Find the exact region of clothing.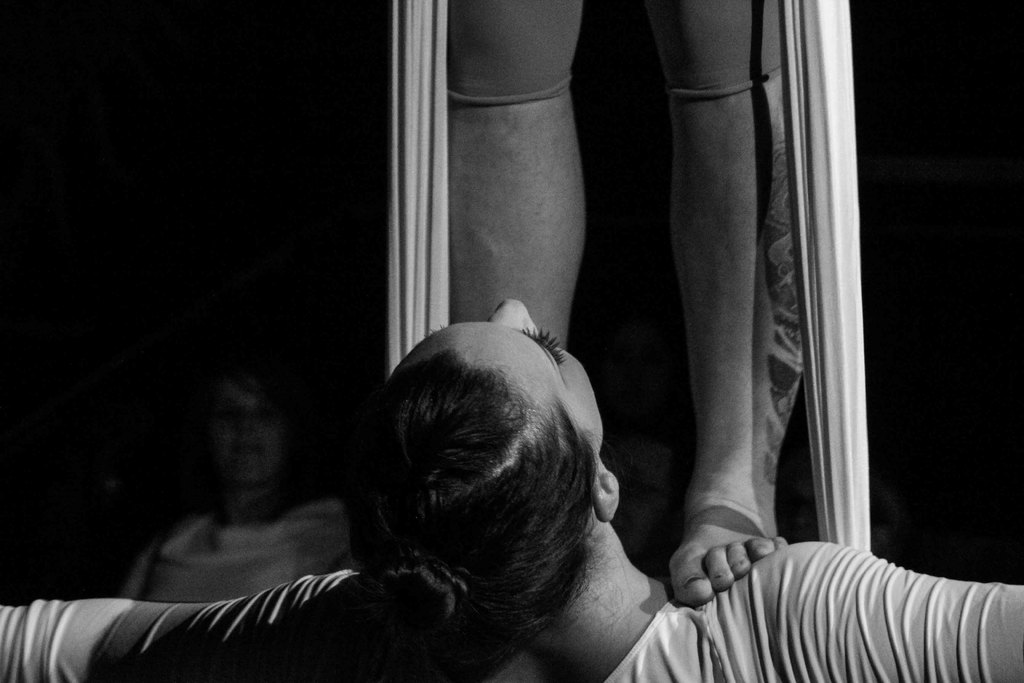
Exact region: (x1=1, y1=527, x2=1023, y2=679).
